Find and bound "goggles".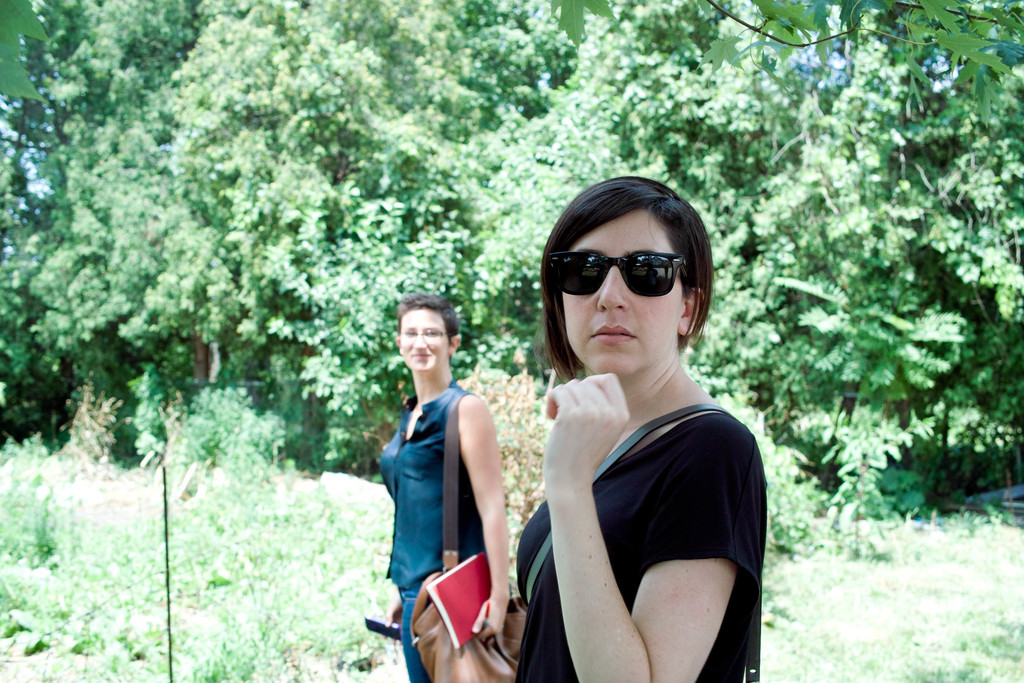
Bound: 556,240,701,304.
